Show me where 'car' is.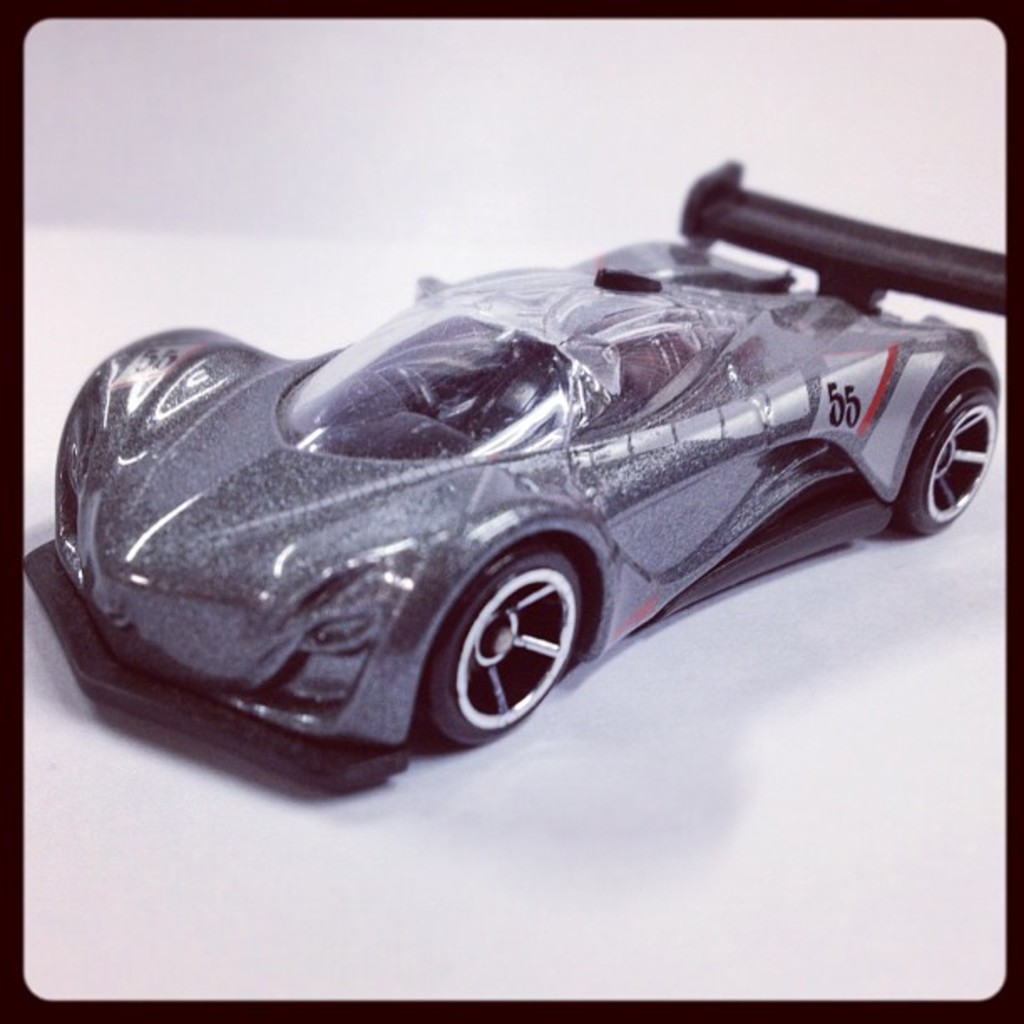
'car' is at [52,154,1002,793].
